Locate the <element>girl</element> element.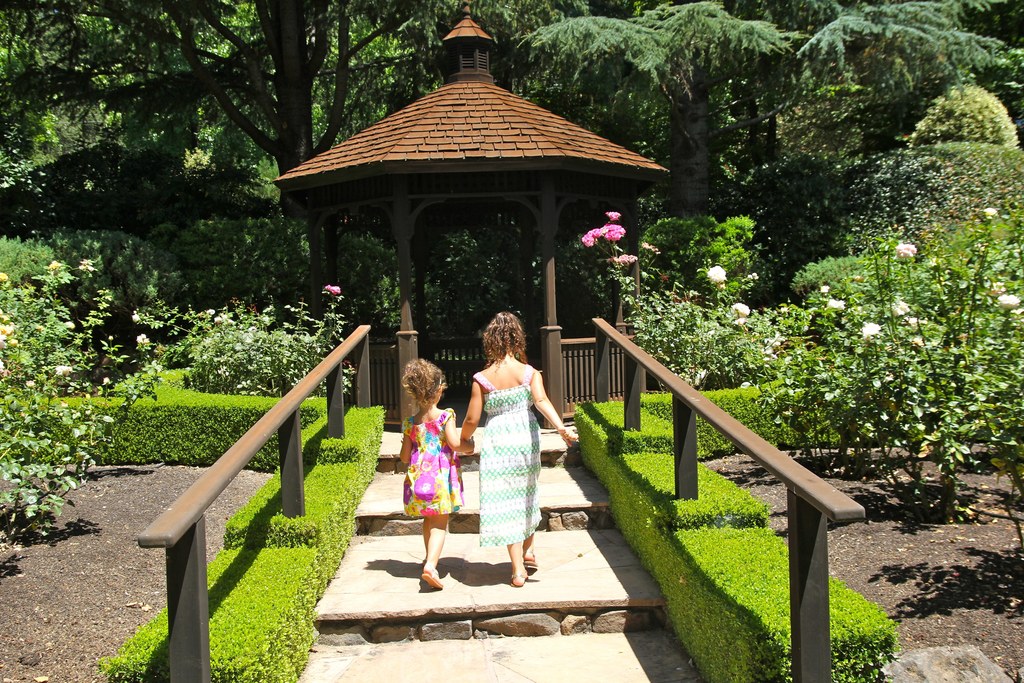
Element bbox: (396,358,467,587).
